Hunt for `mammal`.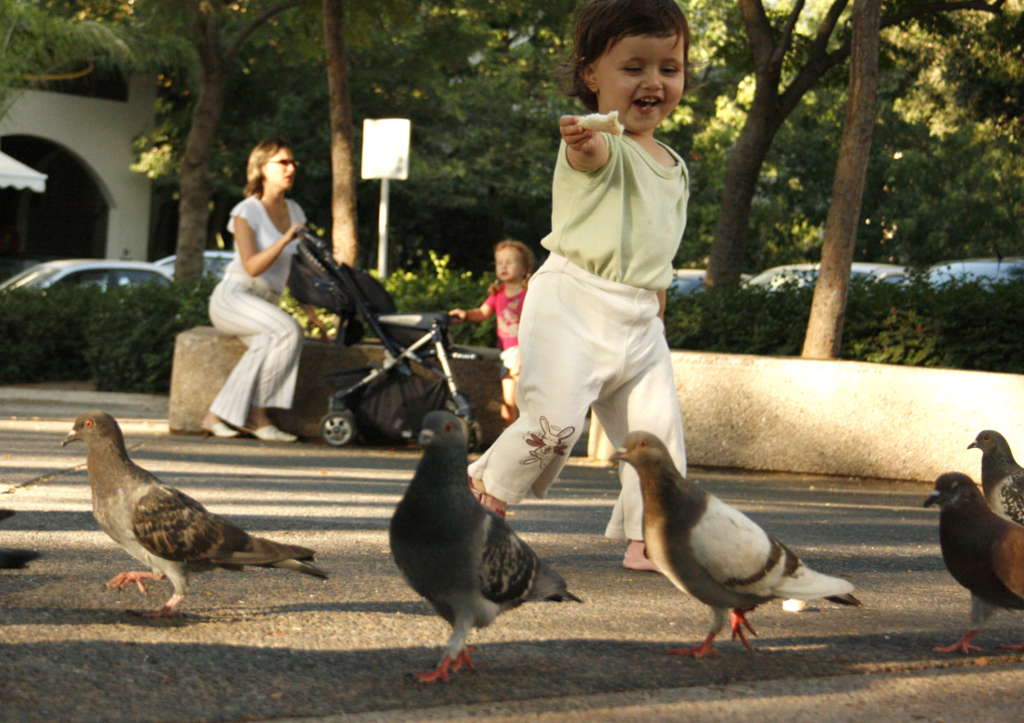
Hunted down at pyautogui.locateOnScreen(192, 138, 326, 437).
